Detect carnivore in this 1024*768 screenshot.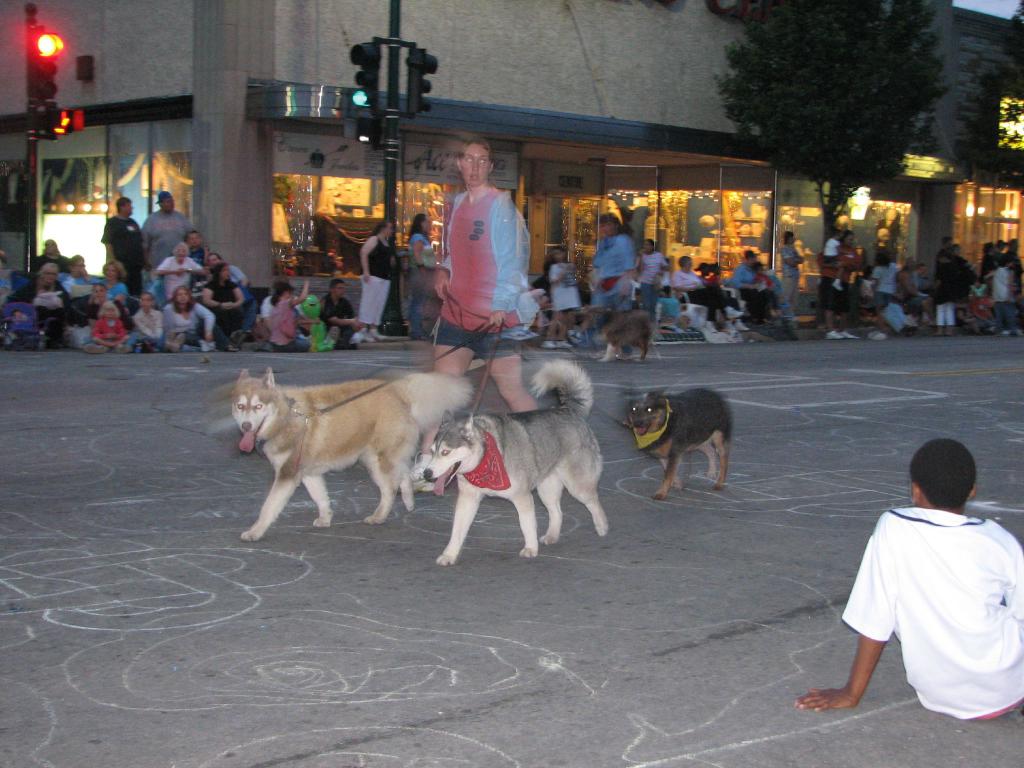
Detection: <region>0, 214, 1023, 362</region>.
